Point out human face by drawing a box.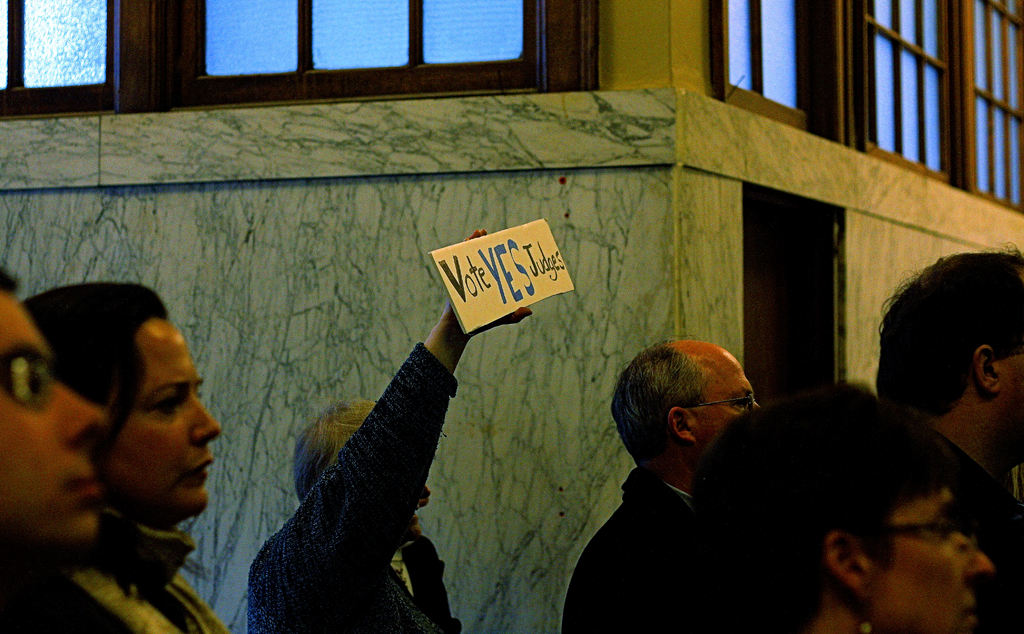
1003:287:1023:439.
